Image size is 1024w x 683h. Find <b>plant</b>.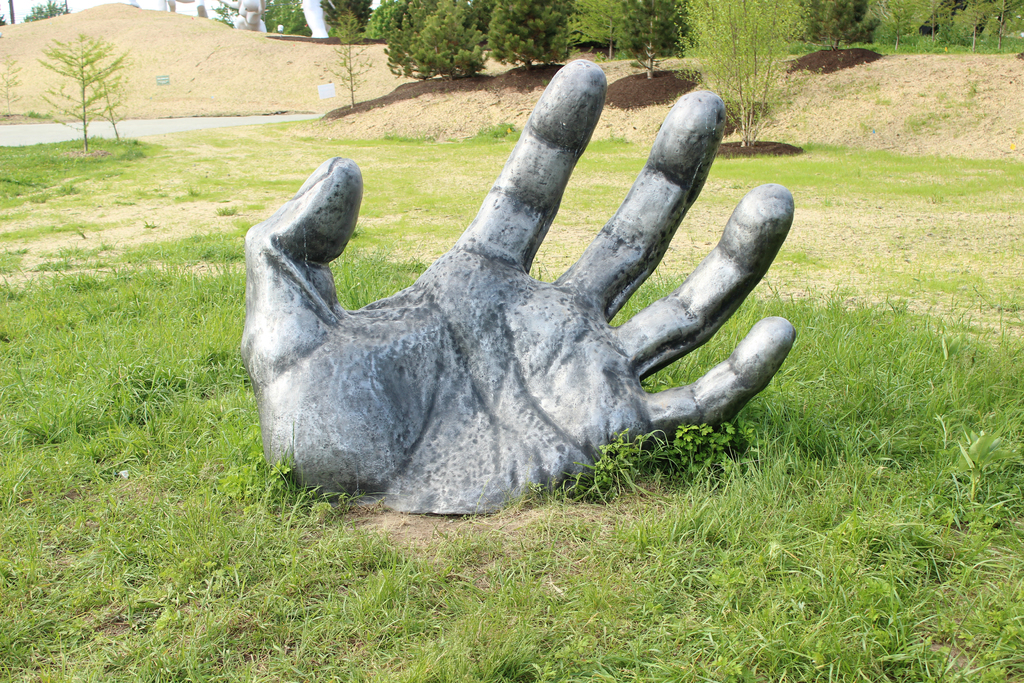
568, 424, 666, 500.
